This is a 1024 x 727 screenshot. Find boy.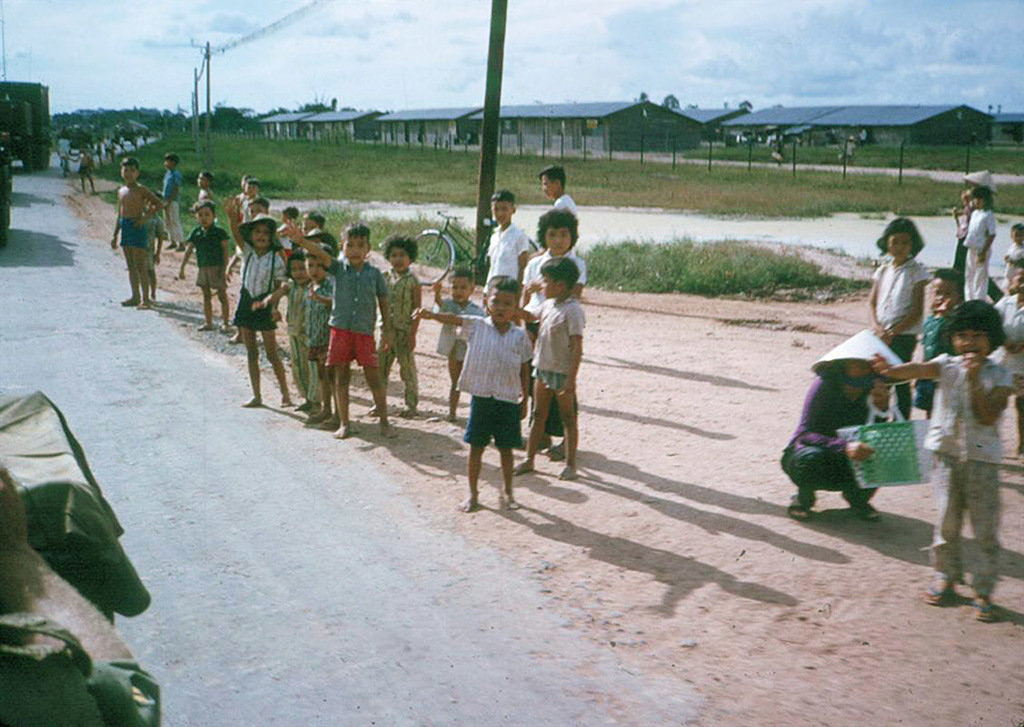
Bounding box: rect(66, 147, 94, 193).
